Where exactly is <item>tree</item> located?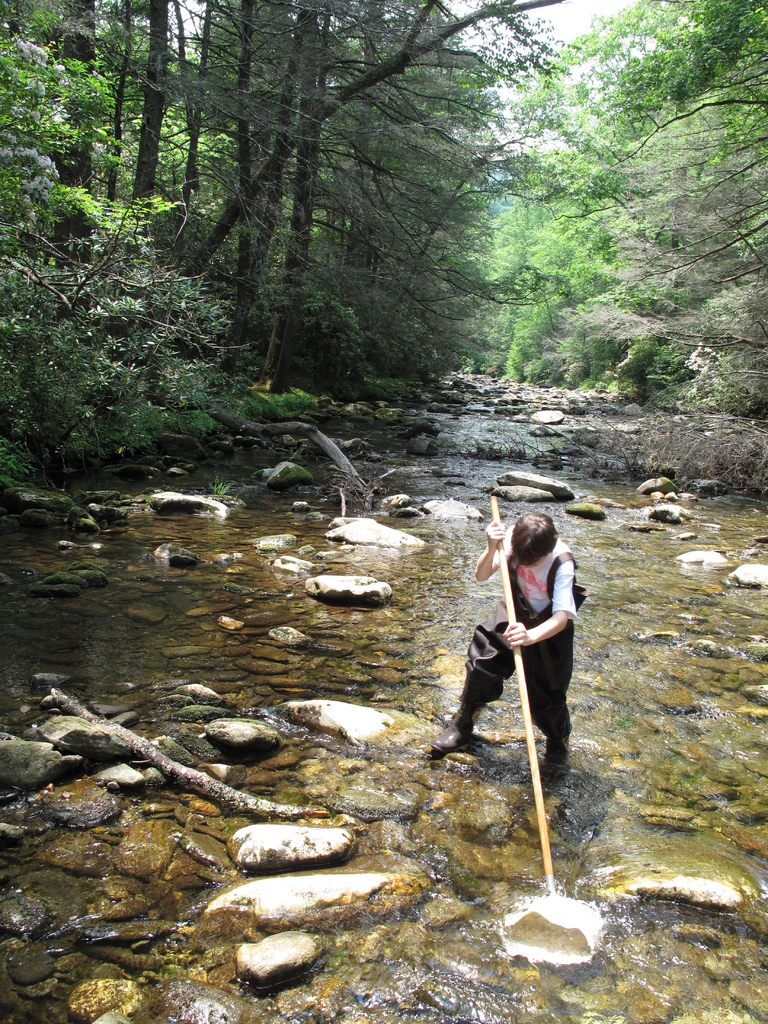
Its bounding box is box=[243, 0, 767, 436].
